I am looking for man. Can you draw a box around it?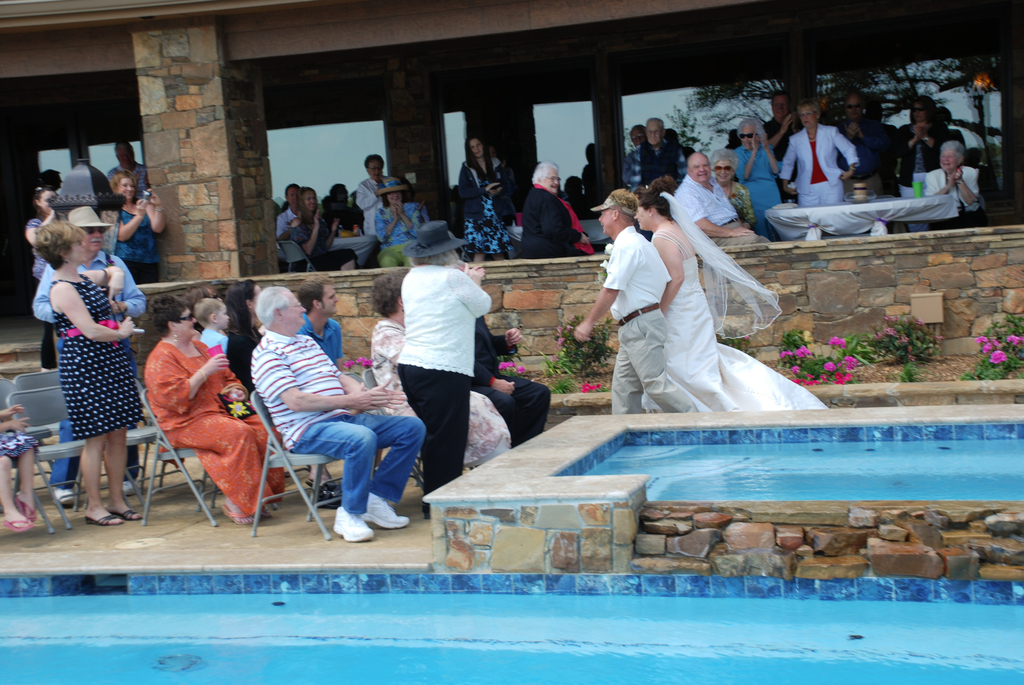
Sure, the bounding box is x1=623, y1=122, x2=685, y2=194.
